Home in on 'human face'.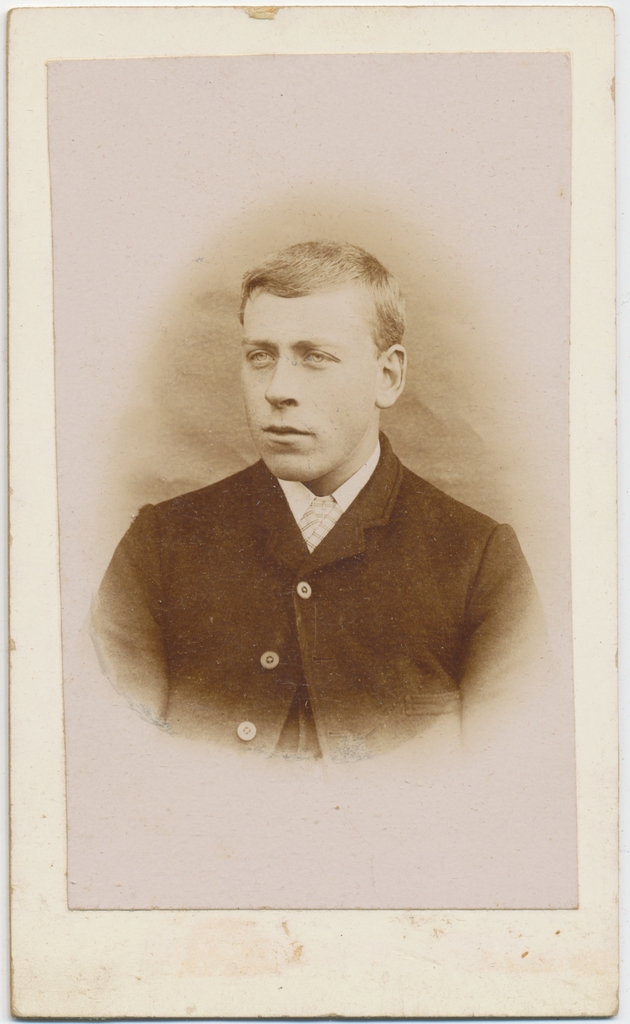
Homed in at 244/285/374/476.
